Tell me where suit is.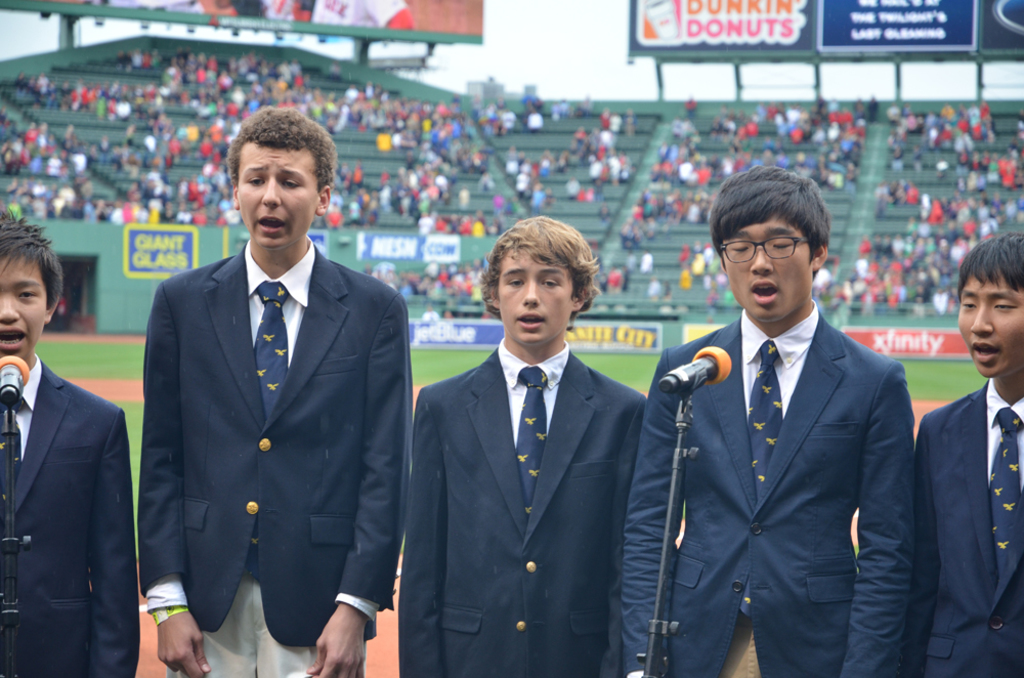
suit is at [136,248,415,677].
